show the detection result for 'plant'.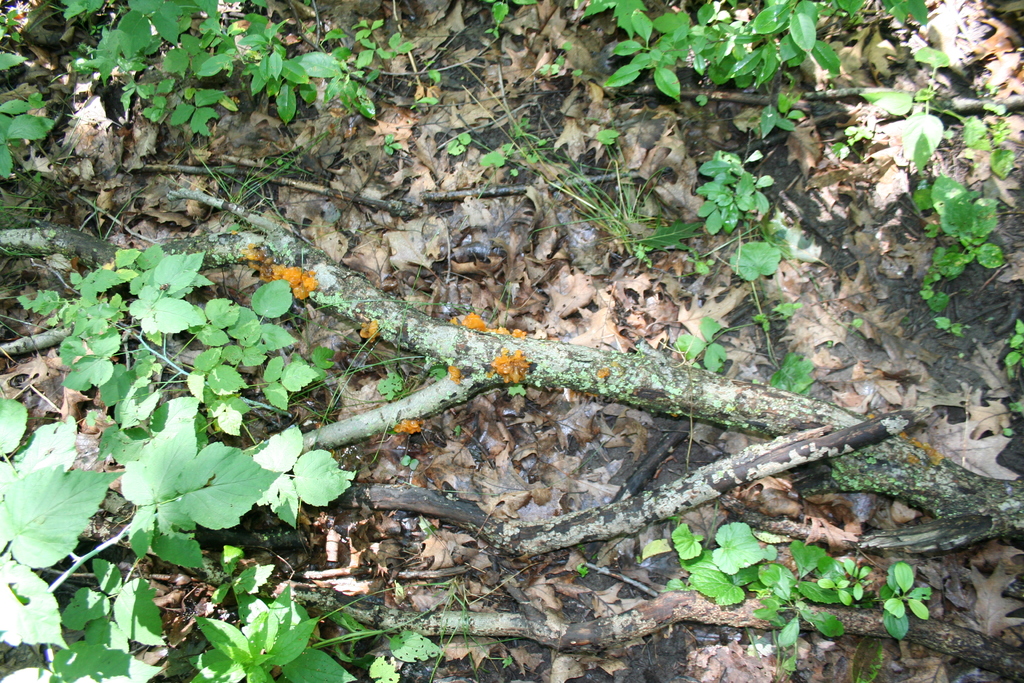
bbox=(1007, 320, 1021, 378).
